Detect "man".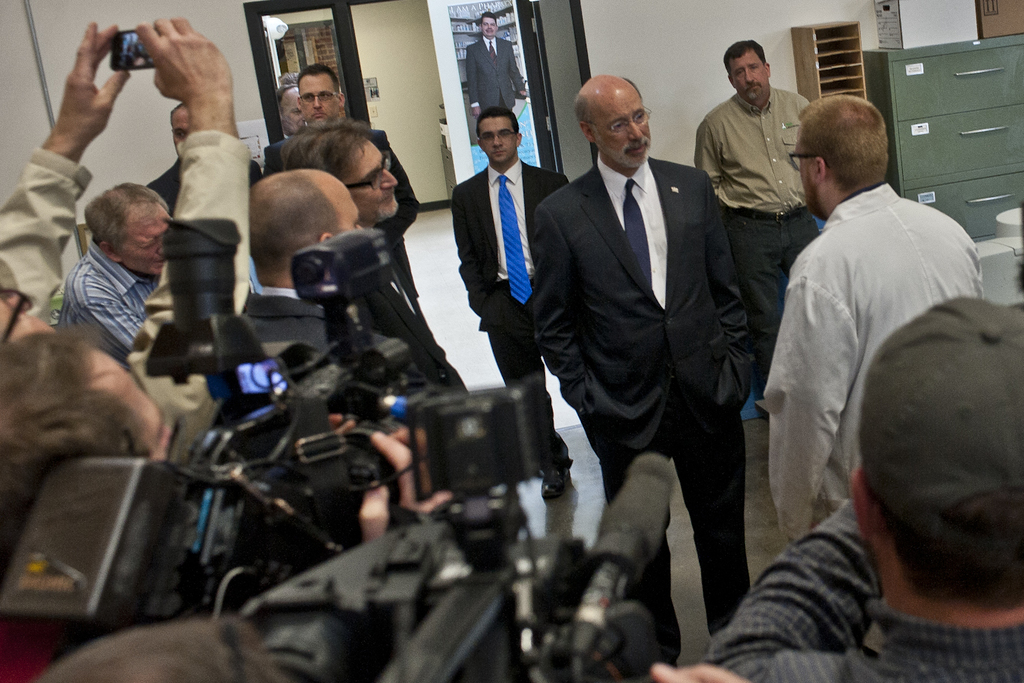
Detected at 701, 295, 1023, 682.
